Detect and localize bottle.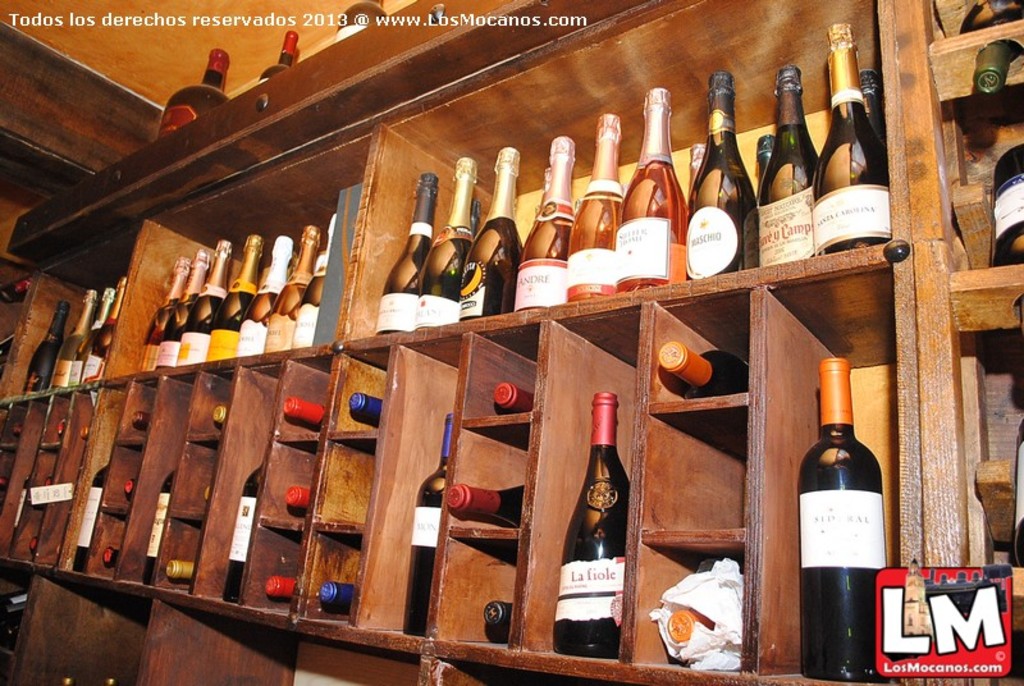
Localized at region(19, 291, 64, 390).
